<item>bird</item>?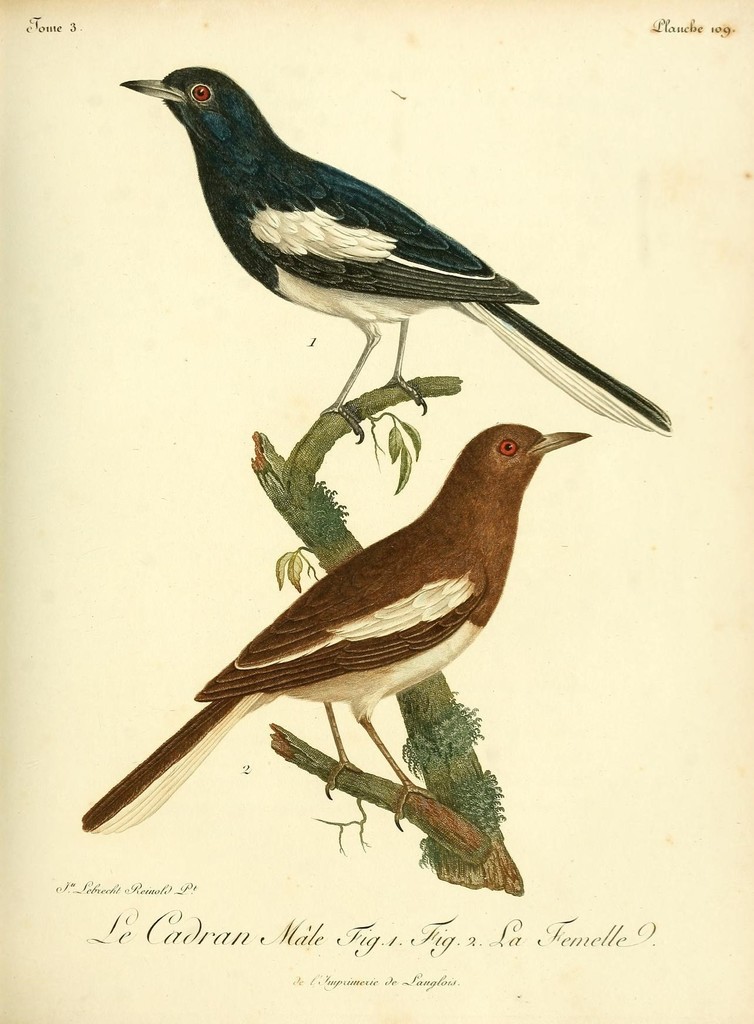
rect(90, 411, 616, 816)
